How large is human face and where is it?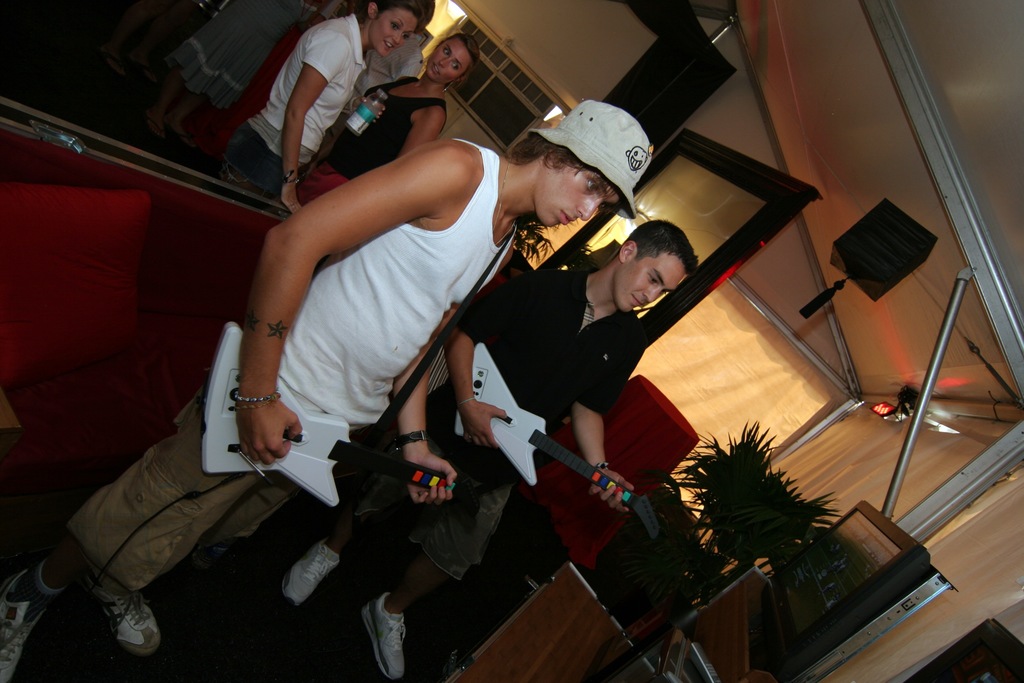
Bounding box: box(528, 160, 617, 227).
